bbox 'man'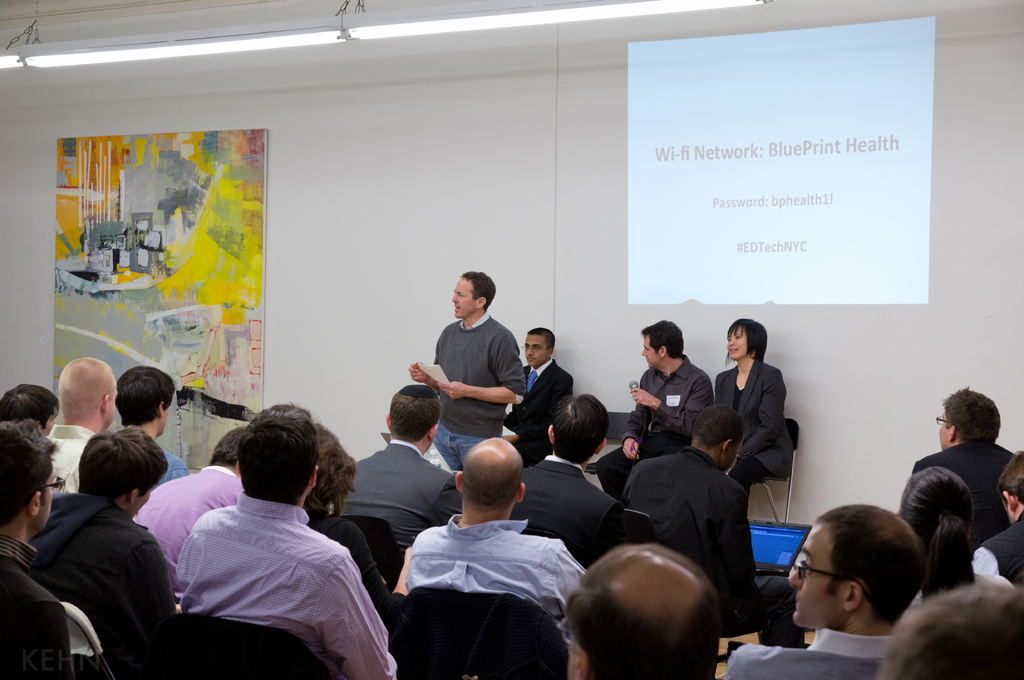
rect(501, 328, 577, 468)
